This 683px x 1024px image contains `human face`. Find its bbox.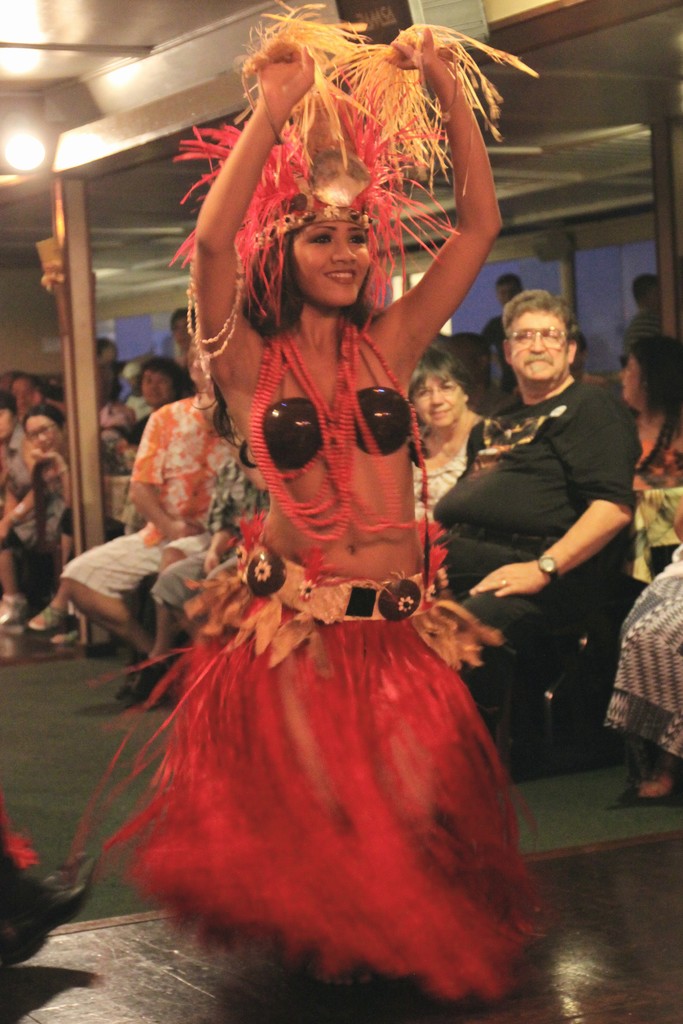
detection(6, 373, 42, 413).
